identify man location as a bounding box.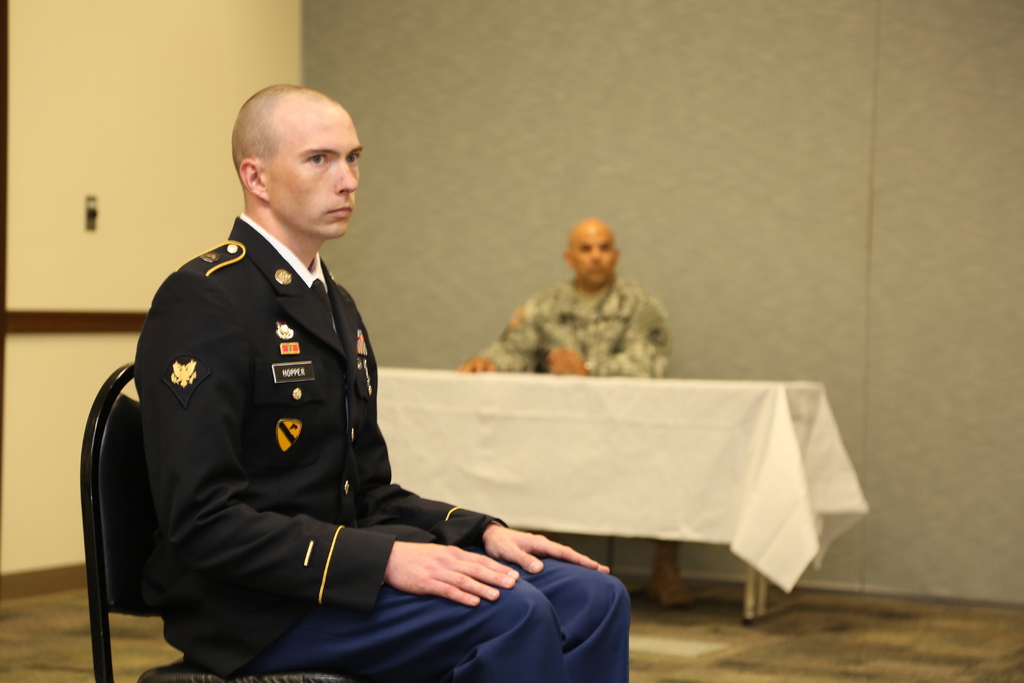
BBox(101, 81, 565, 671).
